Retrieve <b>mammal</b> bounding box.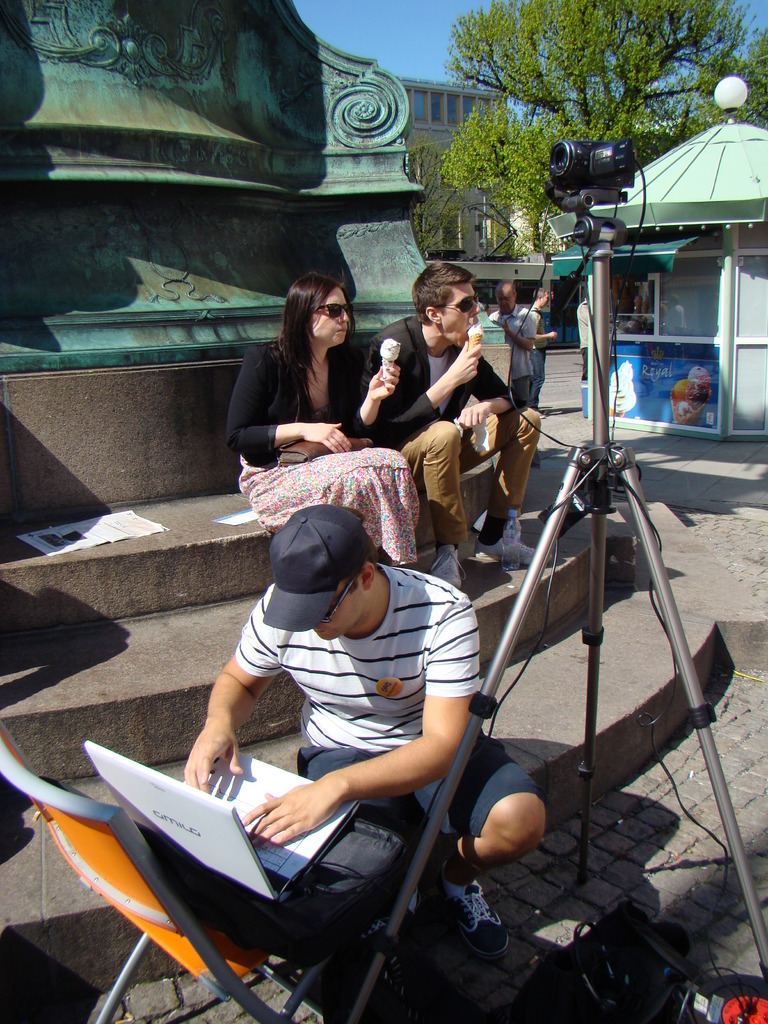
Bounding box: region(524, 287, 557, 415).
